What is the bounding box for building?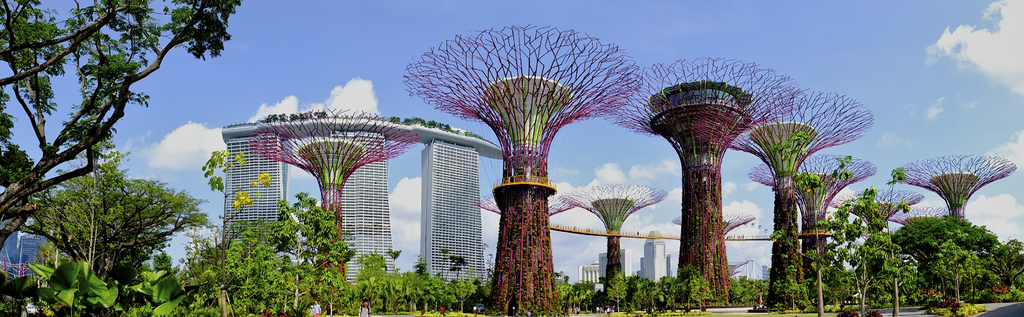
left=0, top=216, right=35, bottom=280.
